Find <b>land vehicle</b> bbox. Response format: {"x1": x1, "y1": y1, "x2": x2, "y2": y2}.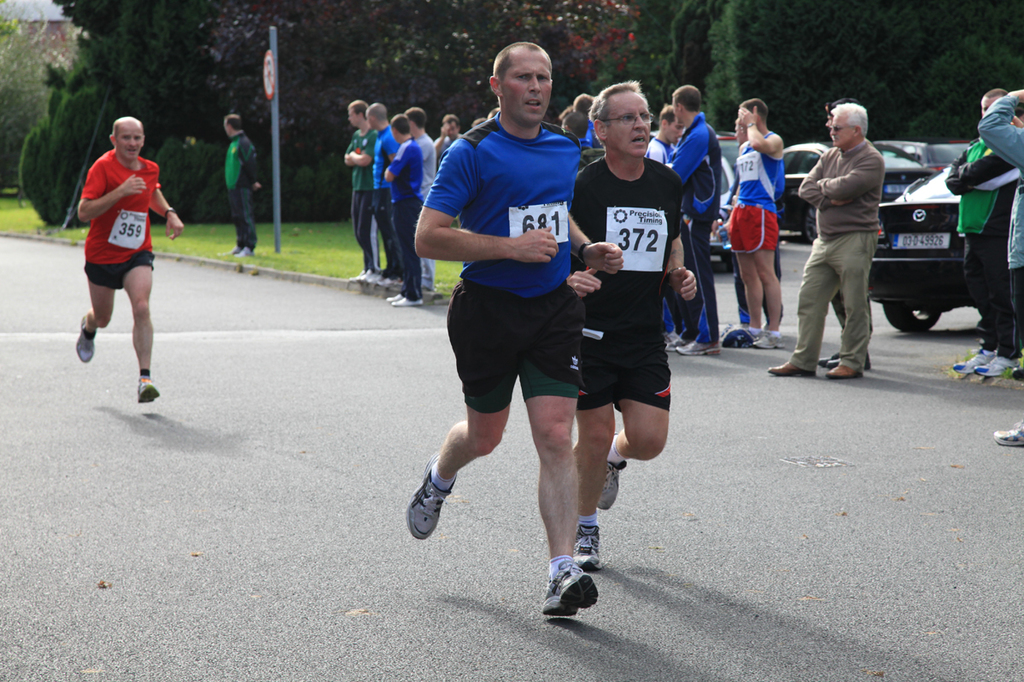
{"x1": 859, "y1": 163, "x2": 986, "y2": 338}.
